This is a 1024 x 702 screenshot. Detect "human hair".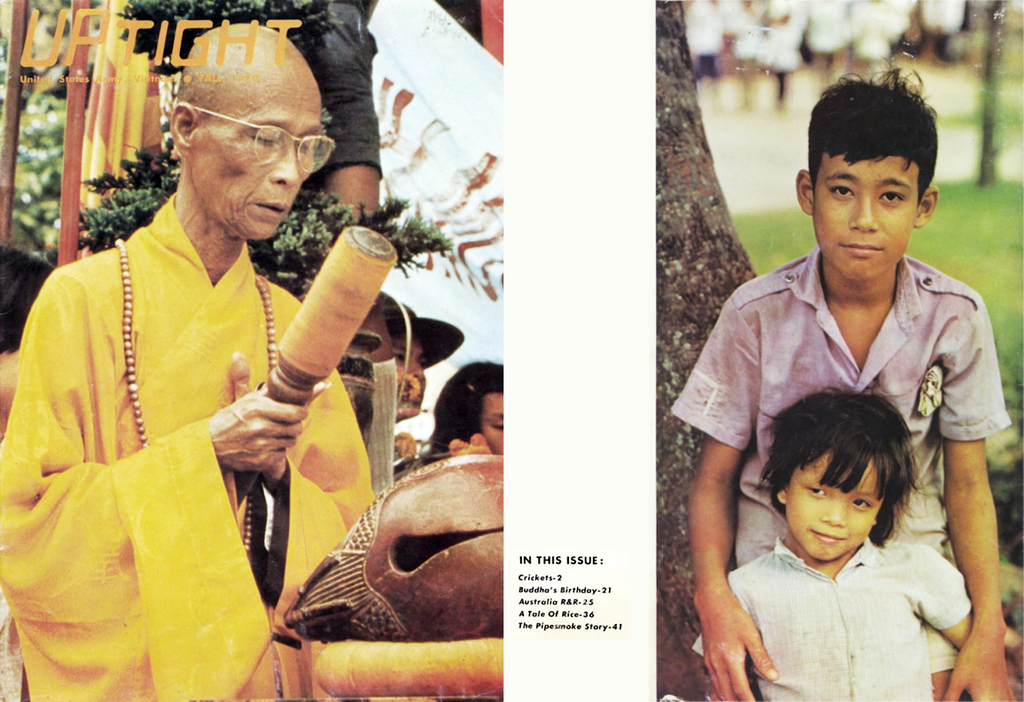
0, 246, 55, 354.
